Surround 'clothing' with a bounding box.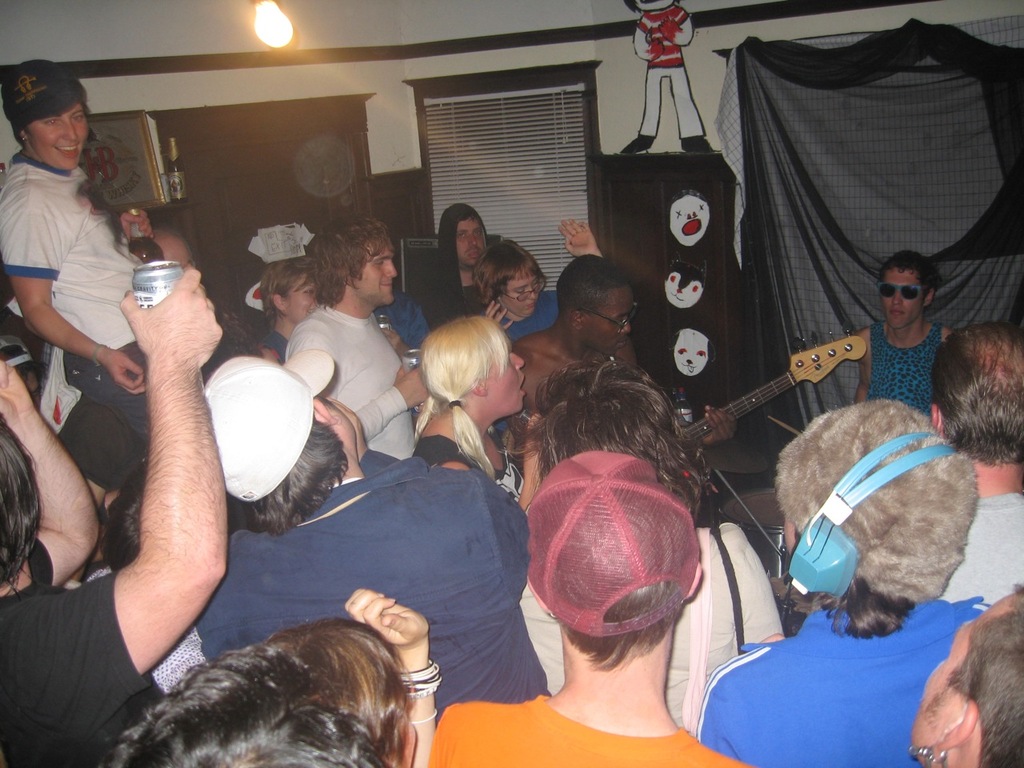
(638,5,707,134).
